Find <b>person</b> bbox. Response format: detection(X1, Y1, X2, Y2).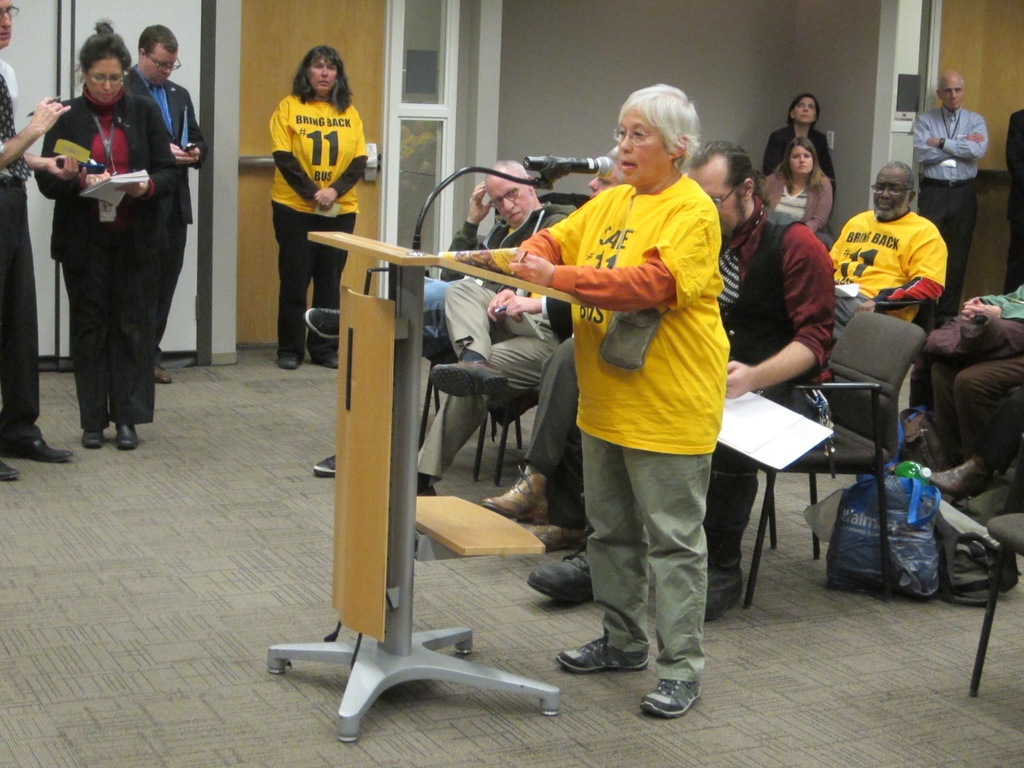
detection(266, 44, 368, 365).
